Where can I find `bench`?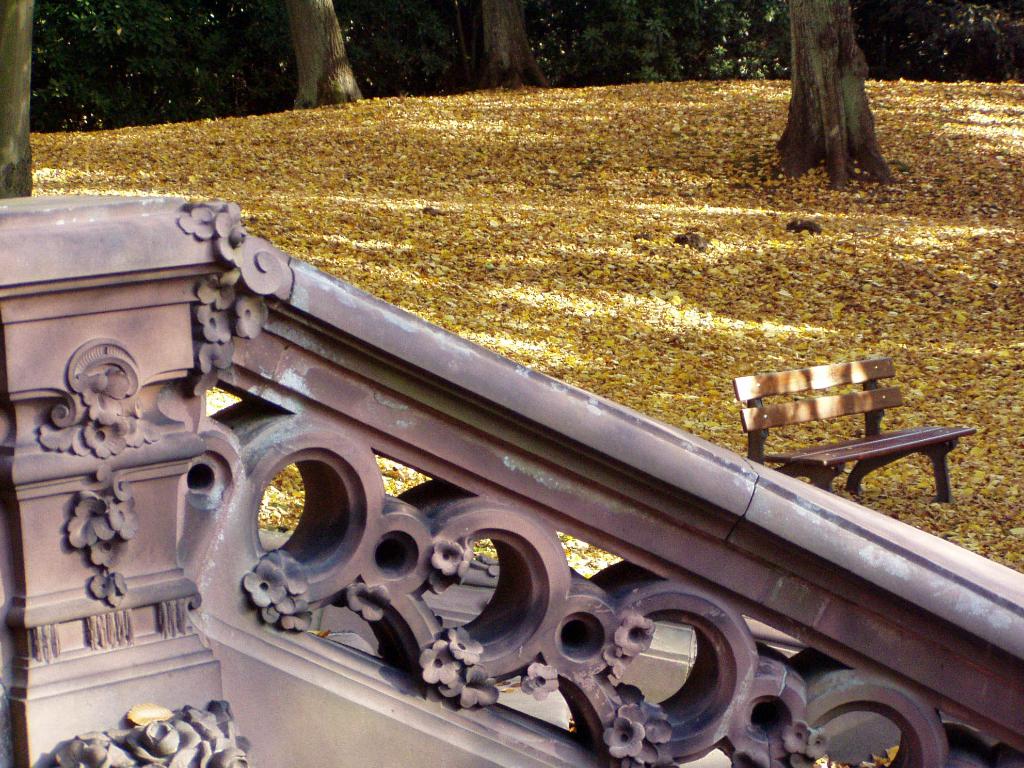
You can find it at [733,372,989,526].
